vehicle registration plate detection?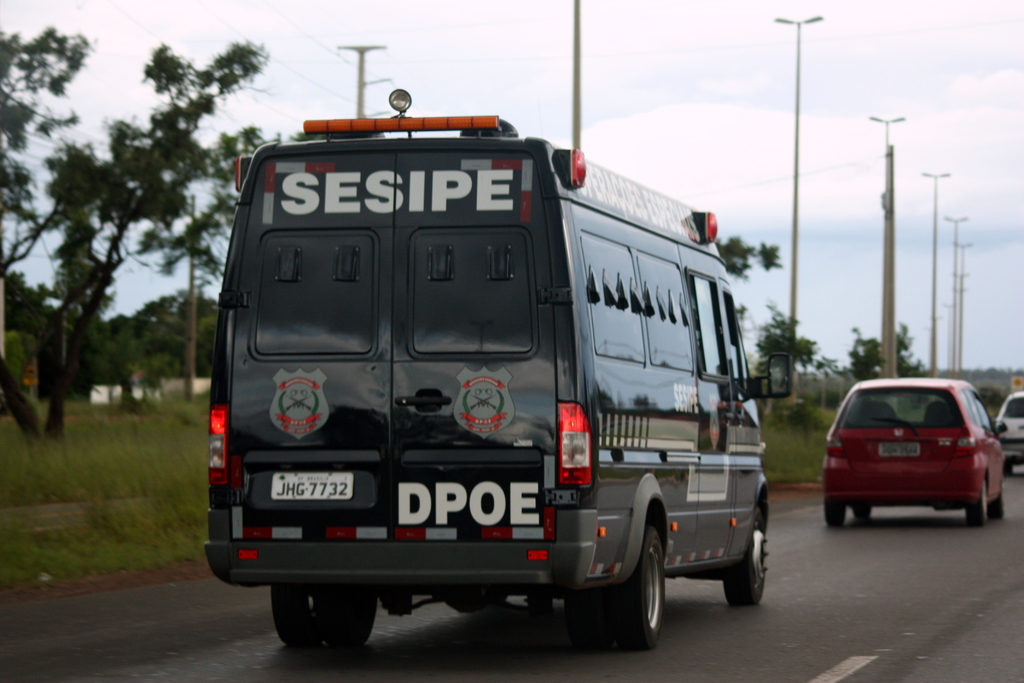
270/472/353/500
